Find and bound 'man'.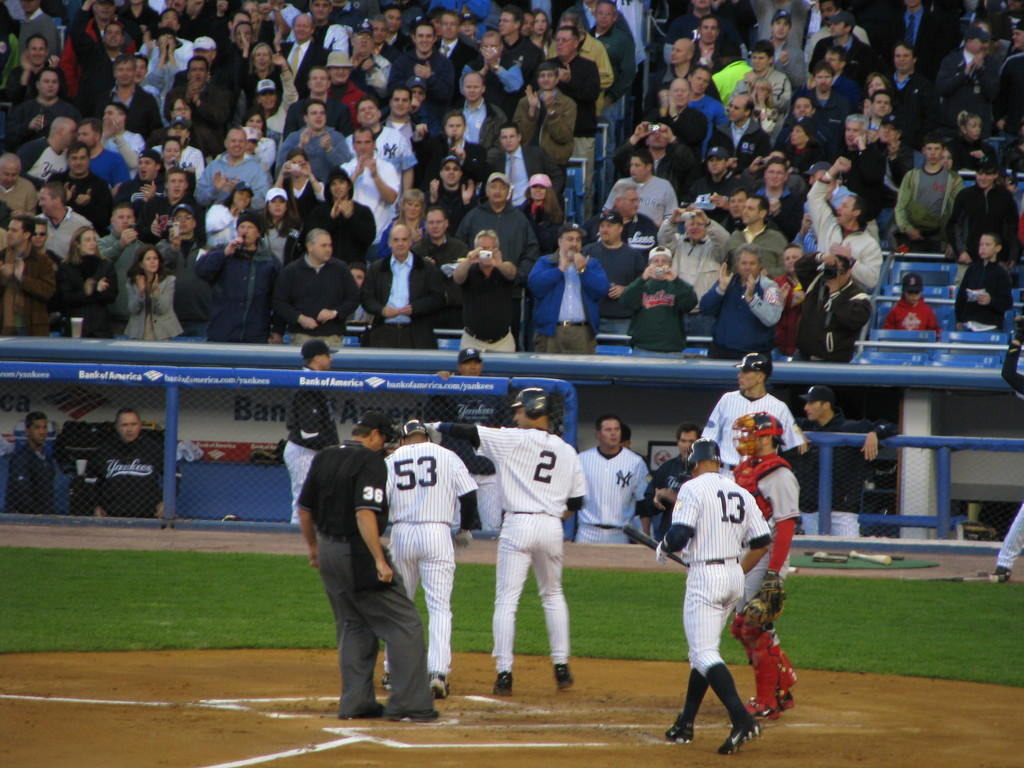
Bound: [986,324,1023,588].
